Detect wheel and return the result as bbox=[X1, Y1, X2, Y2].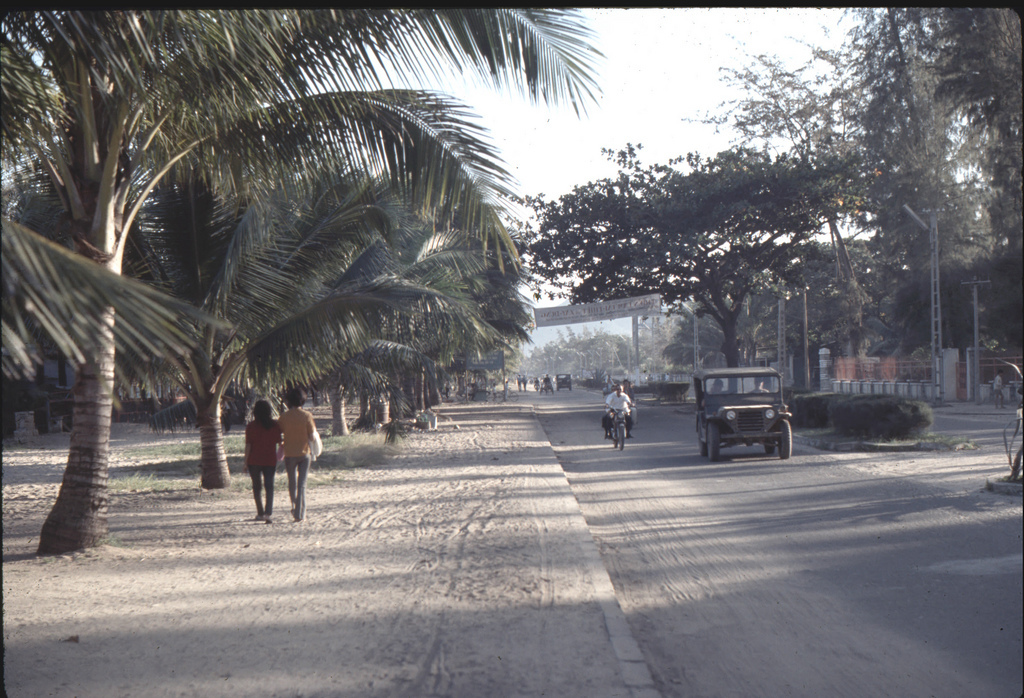
bbox=[764, 441, 776, 461].
